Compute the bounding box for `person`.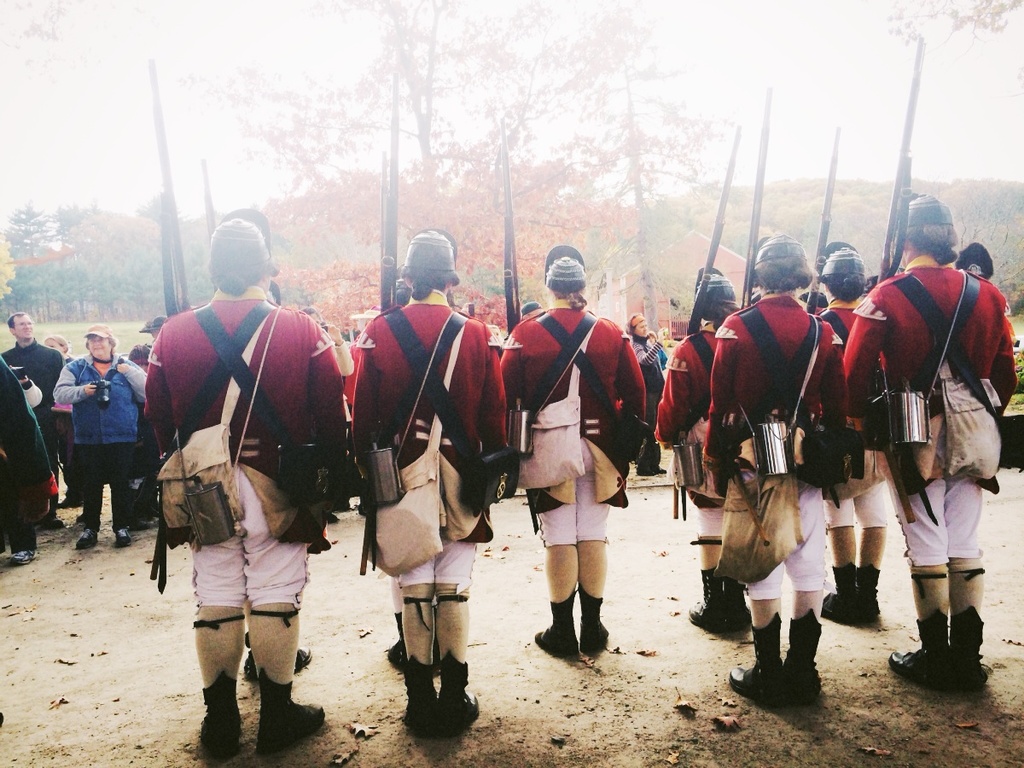
<bbox>0, 205, 1019, 750</bbox>.
